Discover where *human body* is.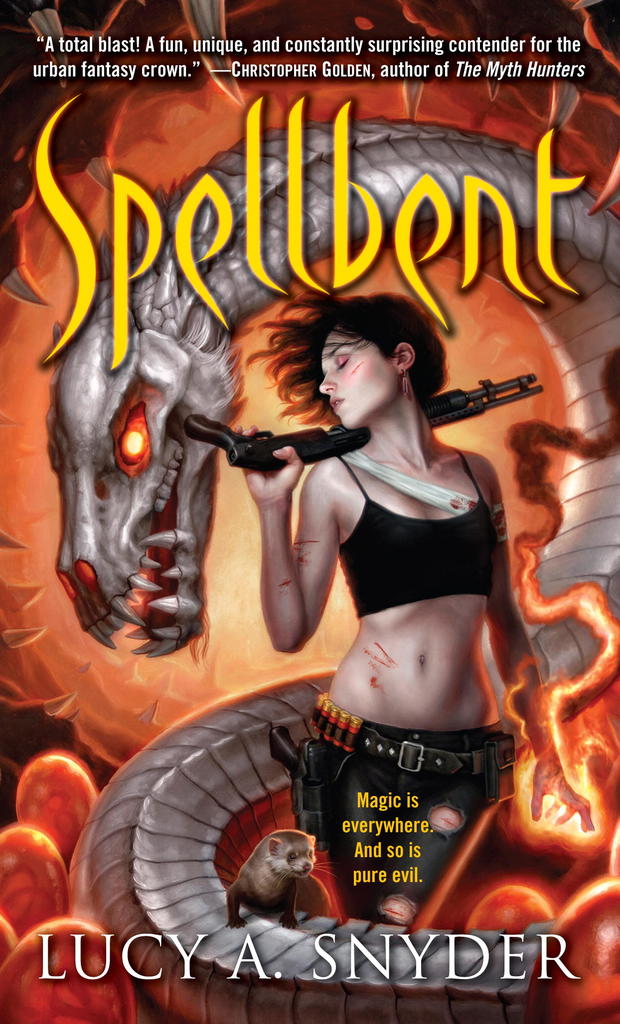
Discovered at <region>247, 273, 538, 933</region>.
